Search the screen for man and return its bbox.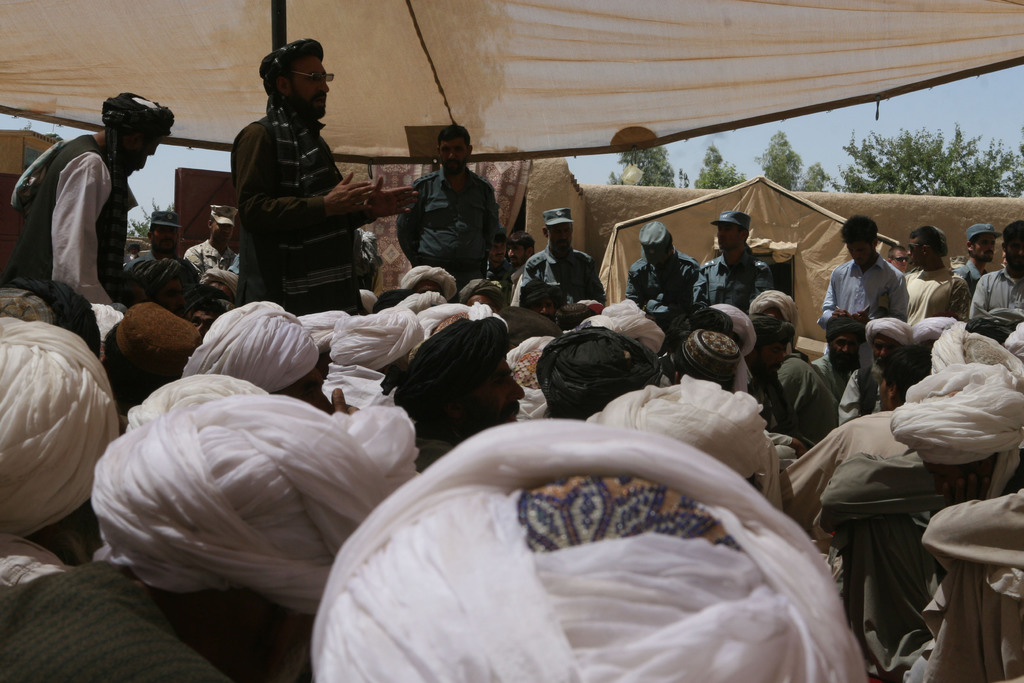
Found: <bbox>902, 224, 971, 333</bbox>.
